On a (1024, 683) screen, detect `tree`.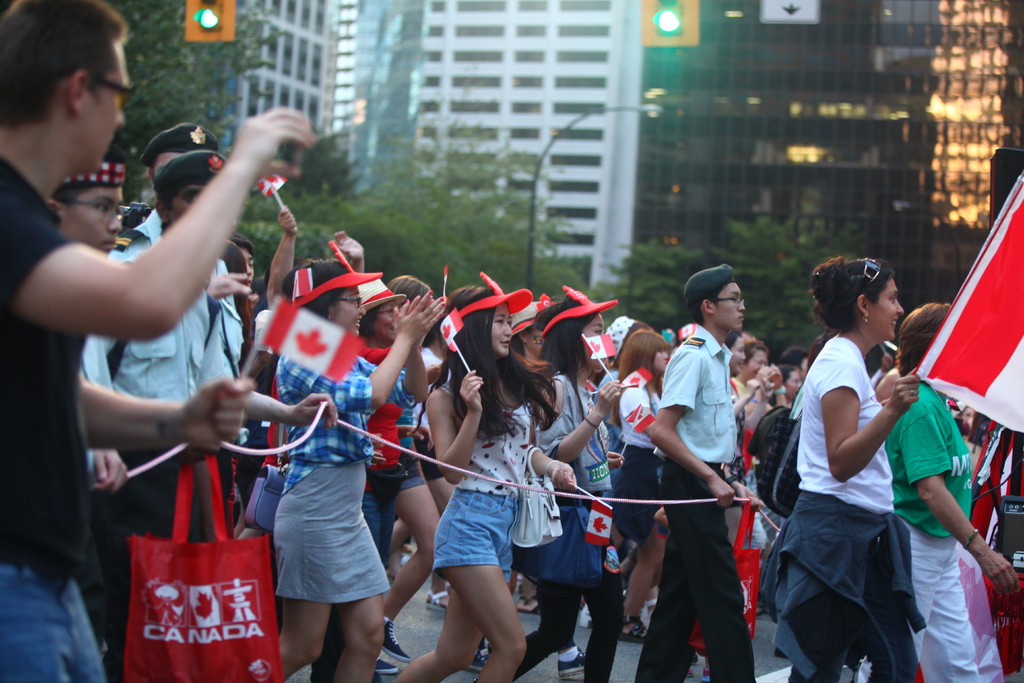
l=594, t=209, r=896, b=347.
